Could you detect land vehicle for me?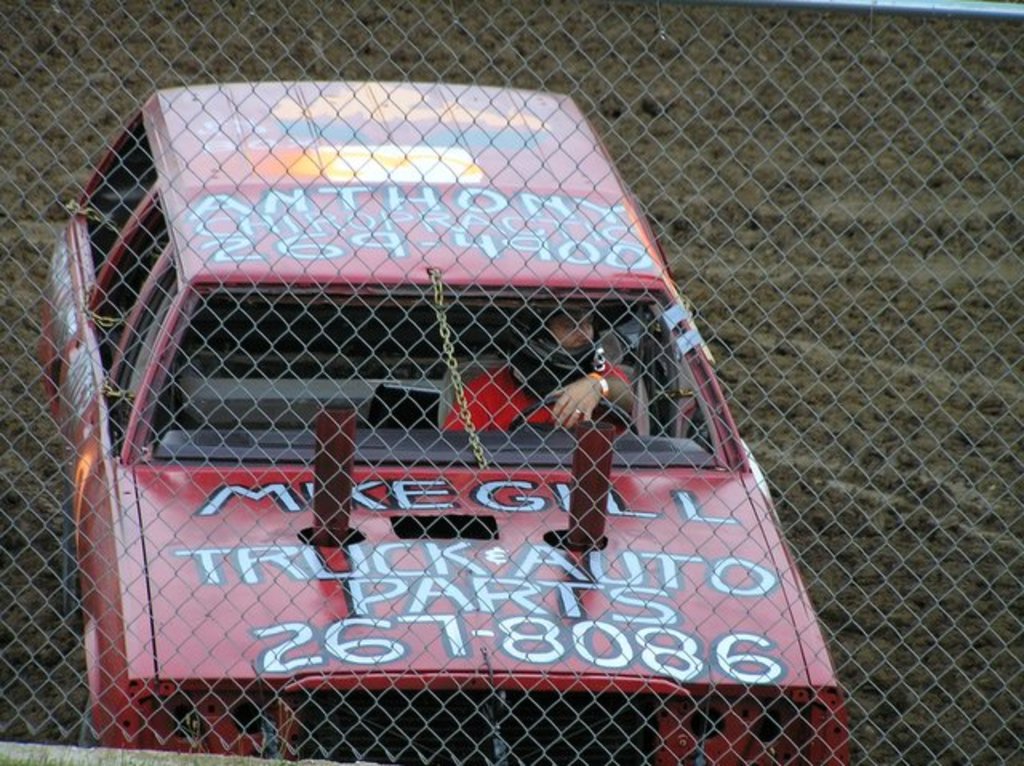
Detection result: 18, 40, 874, 713.
